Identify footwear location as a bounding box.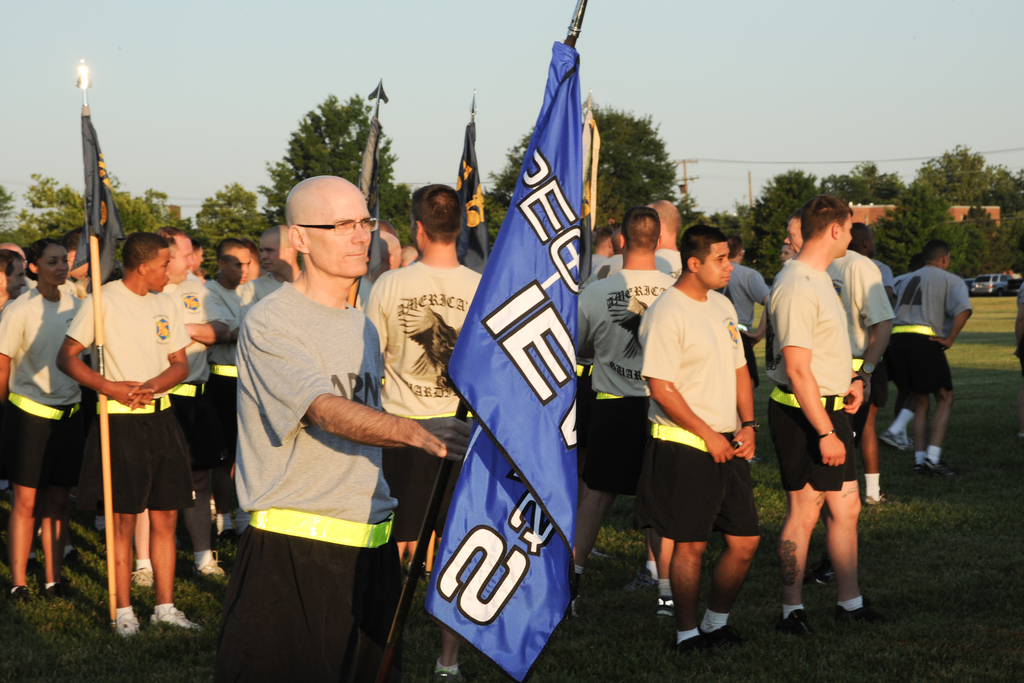
200 548 239 582.
